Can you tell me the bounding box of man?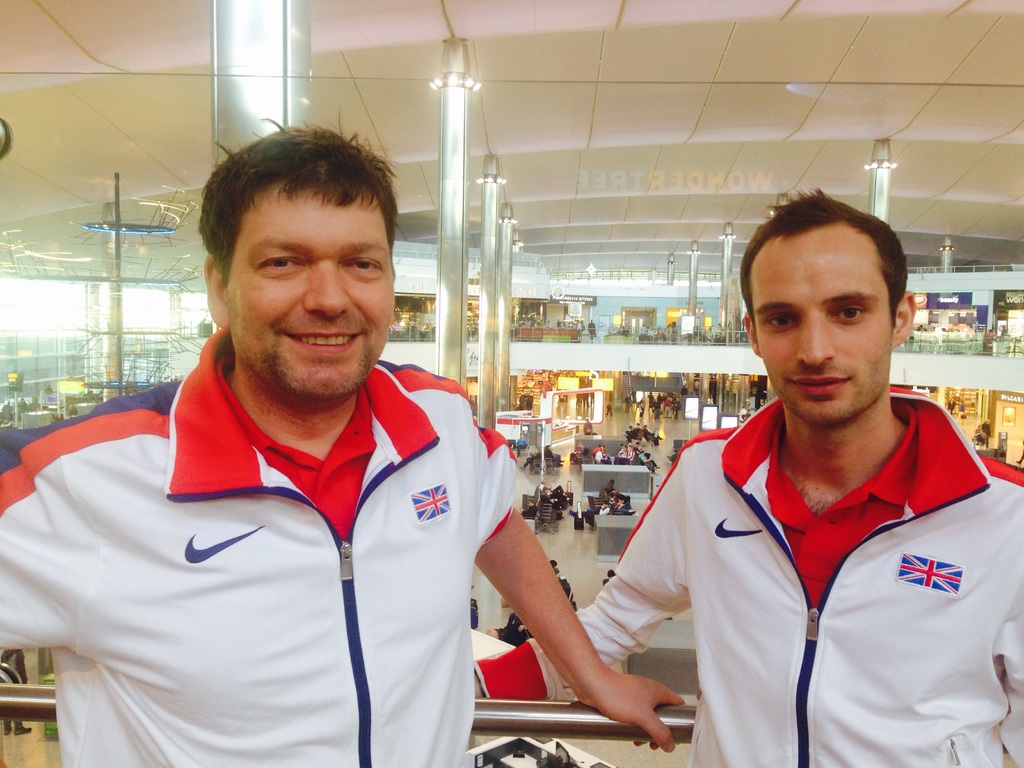
[x1=0, y1=103, x2=685, y2=767].
